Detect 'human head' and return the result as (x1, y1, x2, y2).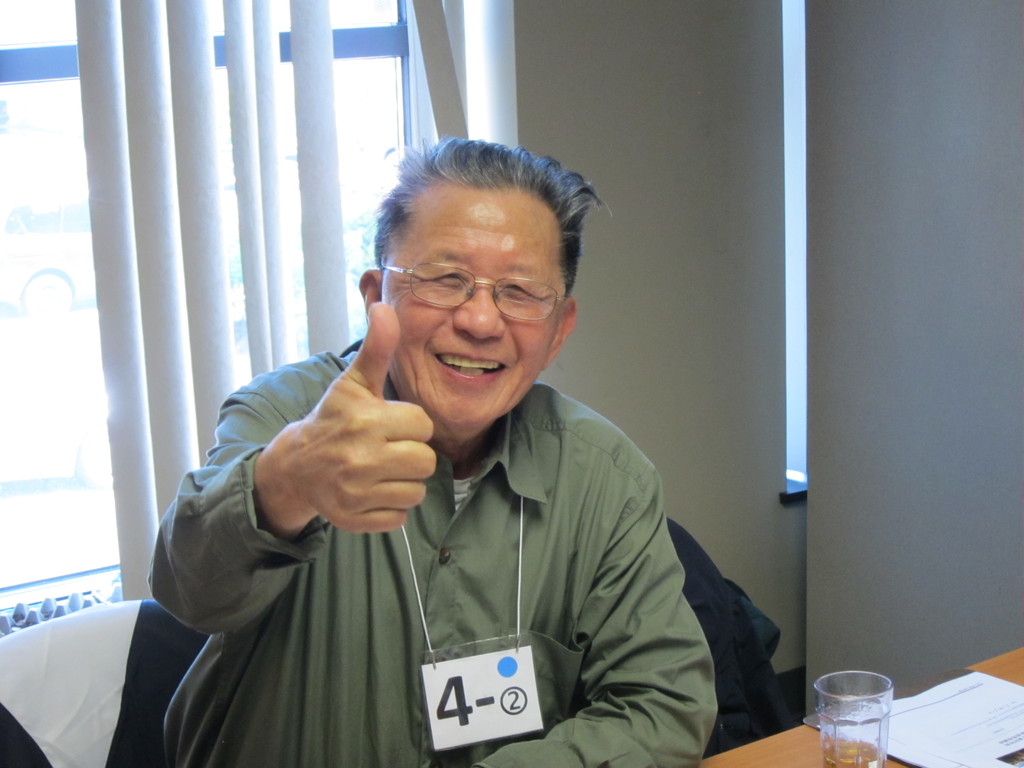
(357, 130, 615, 391).
